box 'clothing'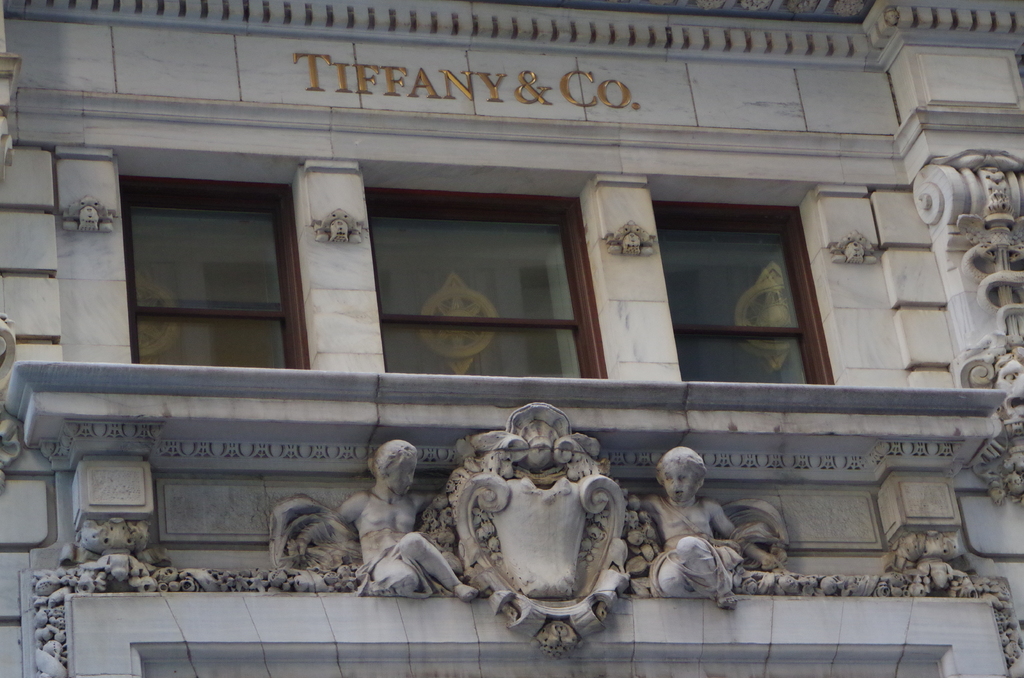
[left=648, top=533, right=743, bottom=599]
